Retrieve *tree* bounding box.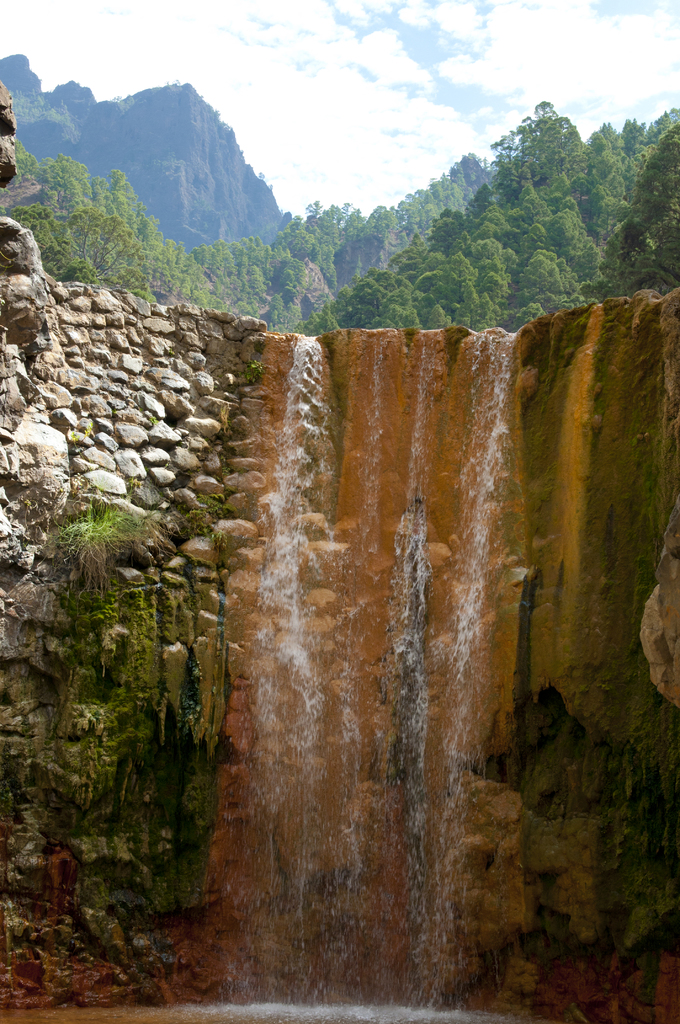
Bounding box: {"left": 609, "top": 113, "right": 679, "bottom": 292}.
